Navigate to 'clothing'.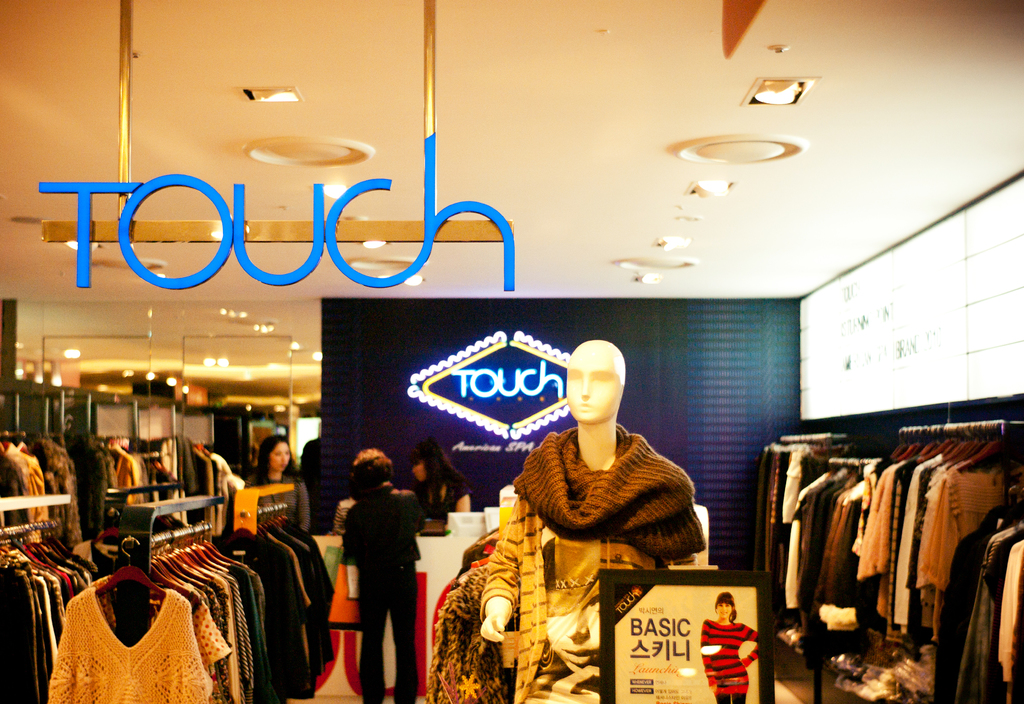
Navigation target: box=[506, 423, 717, 596].
